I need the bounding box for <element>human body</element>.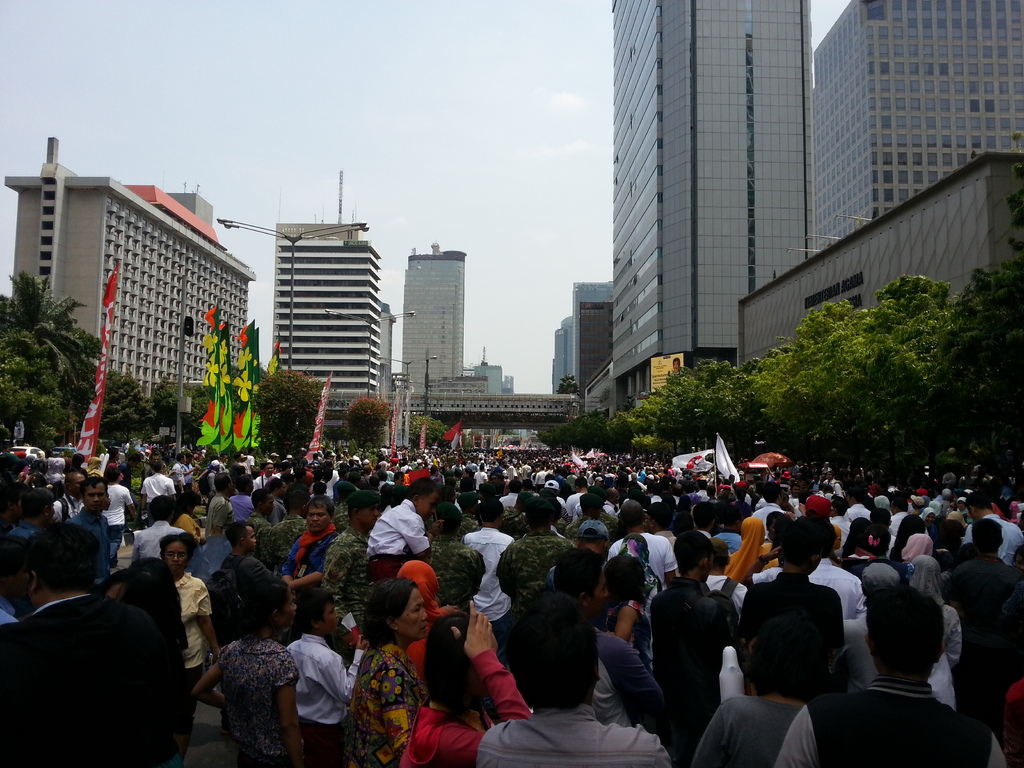
Here it is: bbox=[324, 495, 388, 608].
